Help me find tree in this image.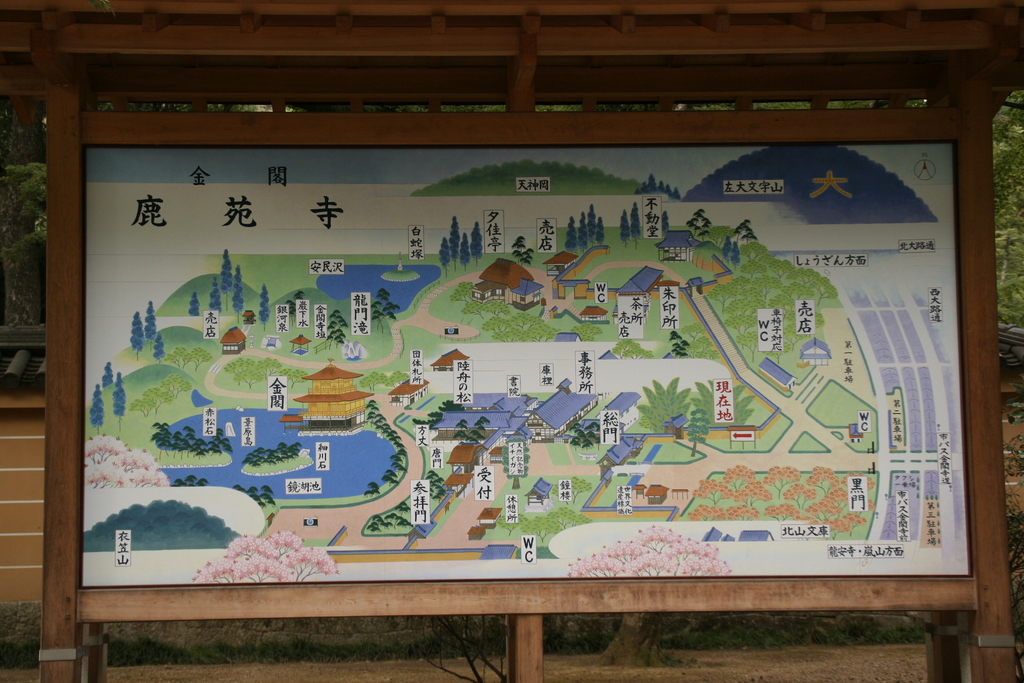
Found it: [x1=601, y1=613, x2=686, y2=675].
